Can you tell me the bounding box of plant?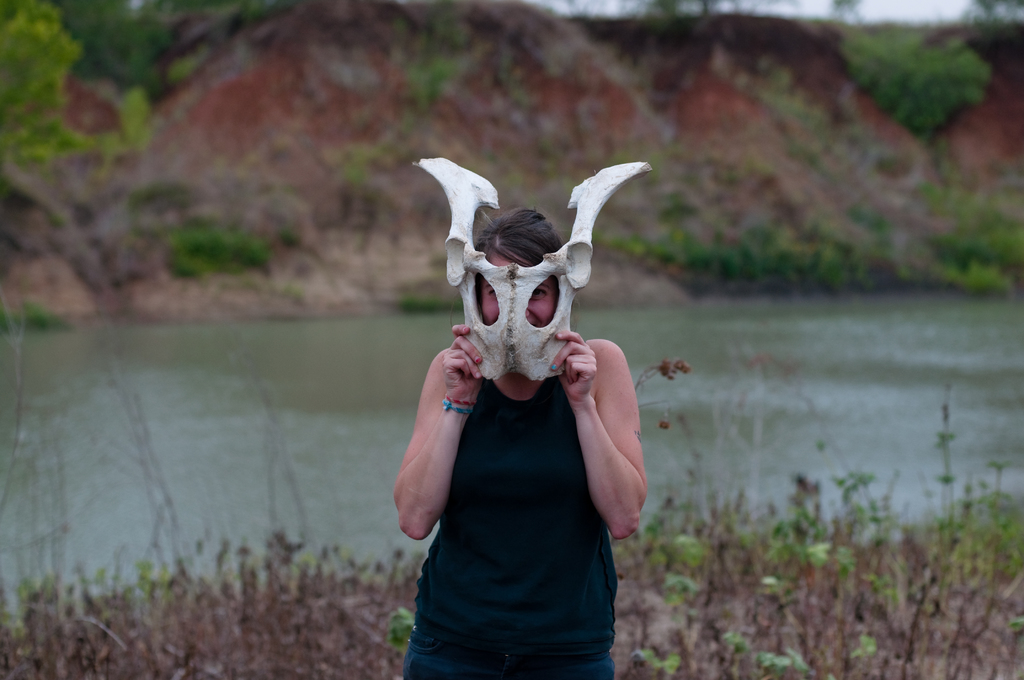
Rect(223, 271, 305, 305).
